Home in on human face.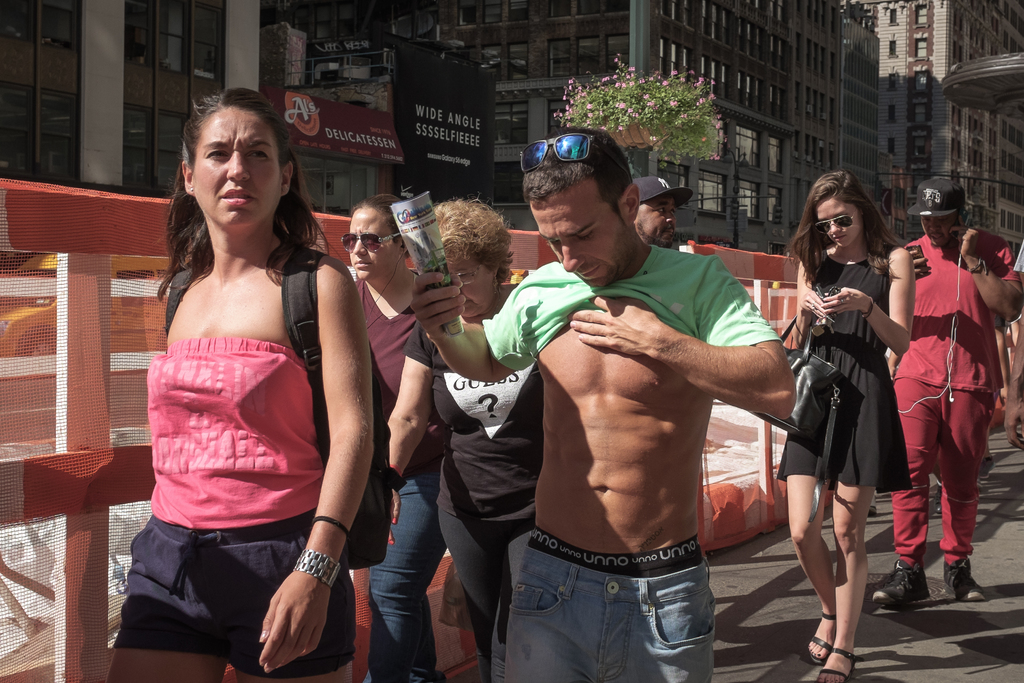
Homed in at detection(817, 202, 860, 250).
